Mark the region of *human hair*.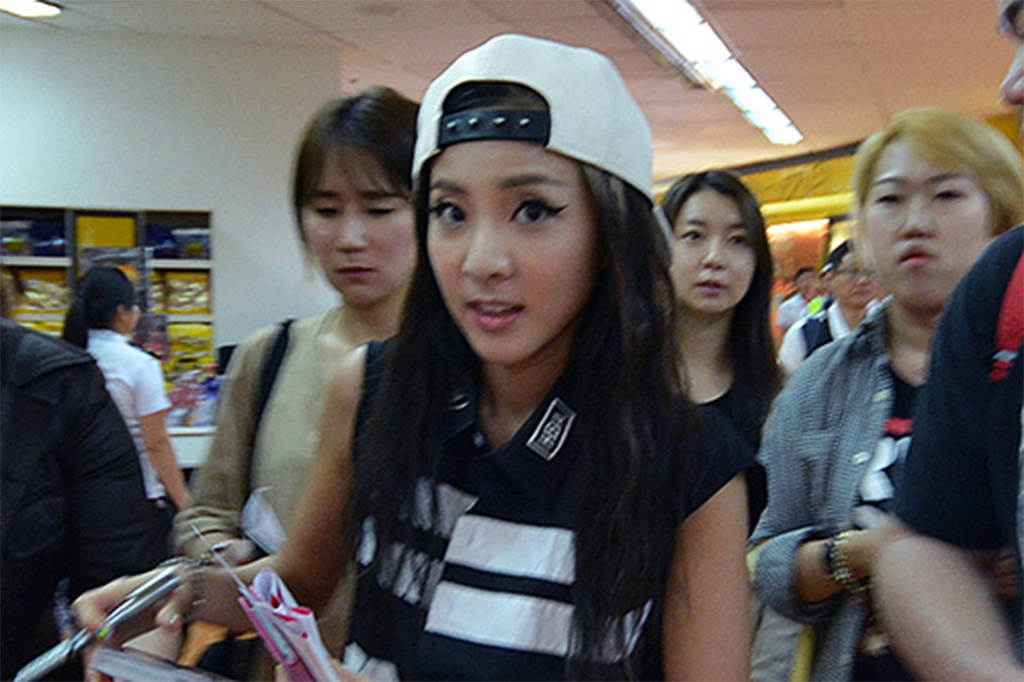
Region: <box>822,238,855,277</box>.
